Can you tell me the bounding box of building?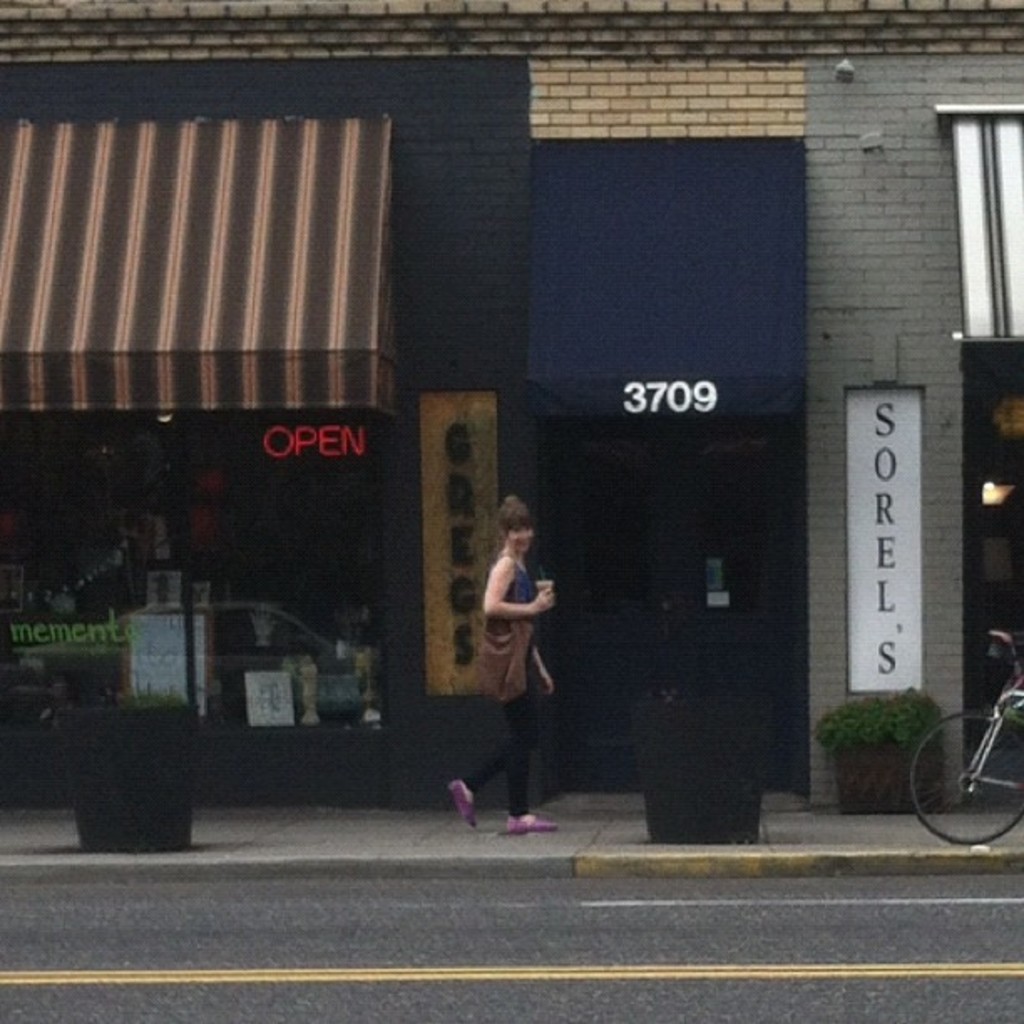
(0, 2, 1022, 798).
